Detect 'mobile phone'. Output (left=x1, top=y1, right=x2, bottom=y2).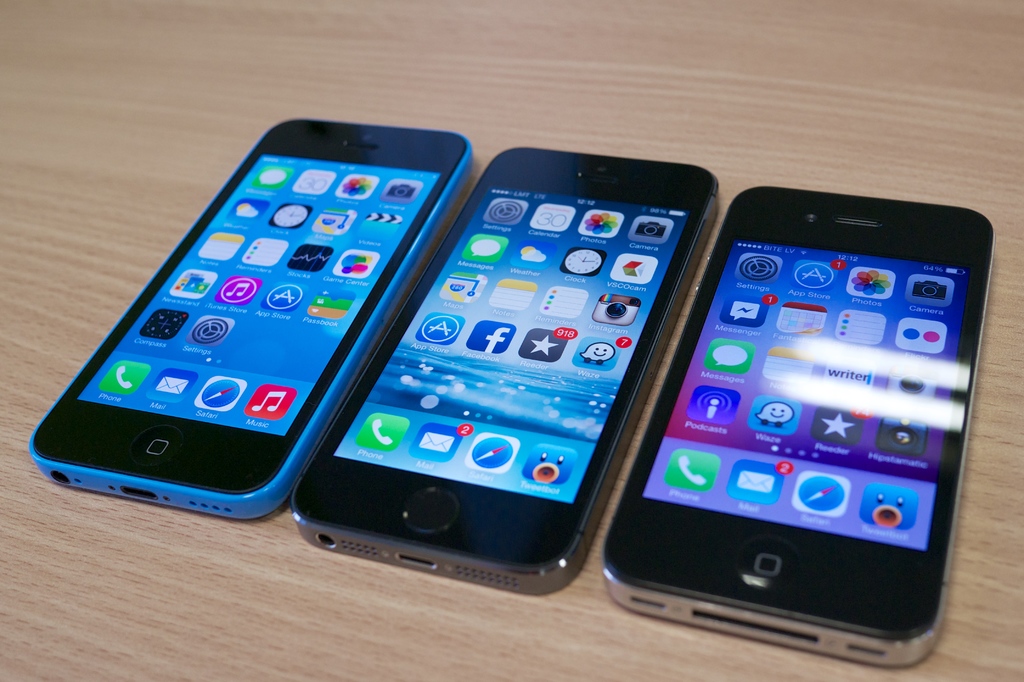
(left=27, top=115, right=470, bottom=522).
